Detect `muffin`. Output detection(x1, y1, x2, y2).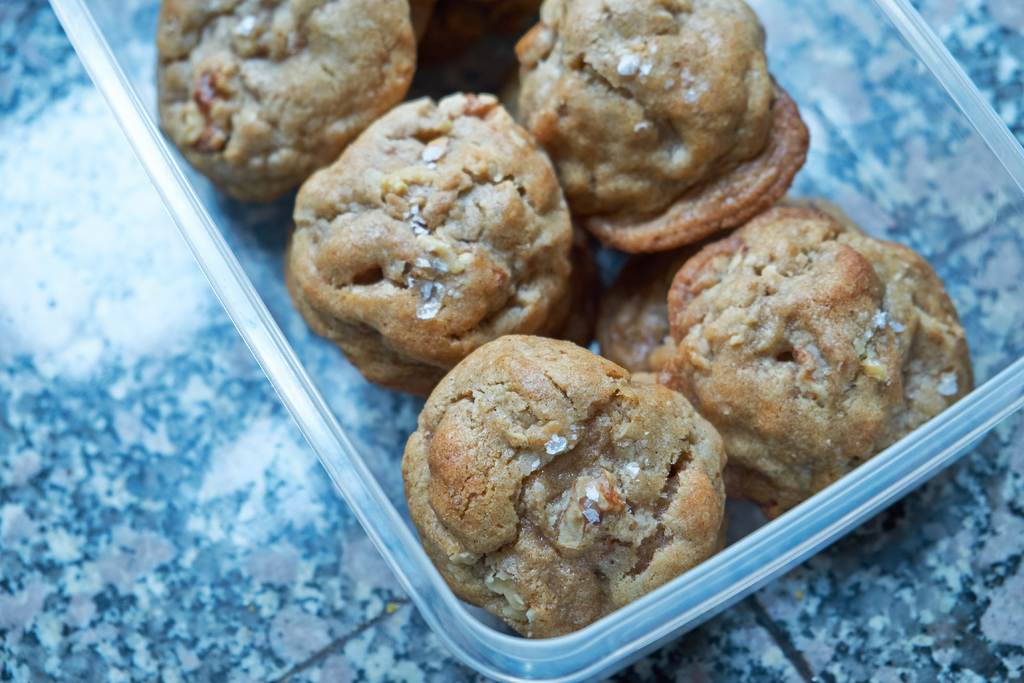
detection(593, 198, 972, 525).
